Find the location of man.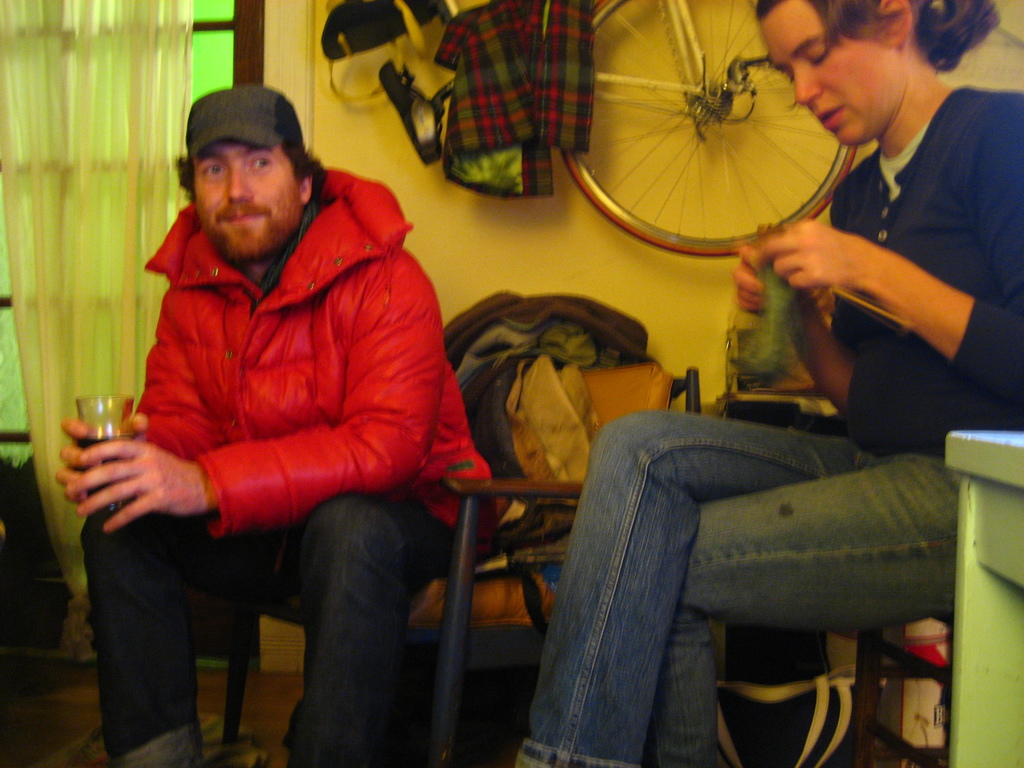
Location: select_region(62, 81, 474, 740).
